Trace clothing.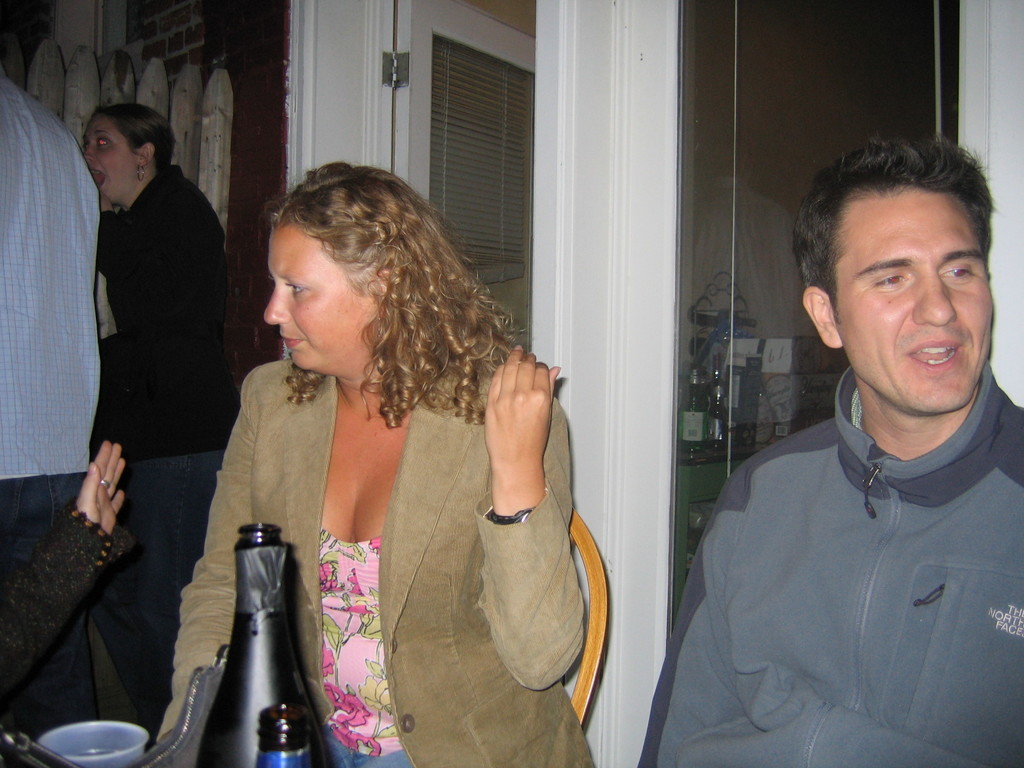
Traced to (1,77,99,737).
